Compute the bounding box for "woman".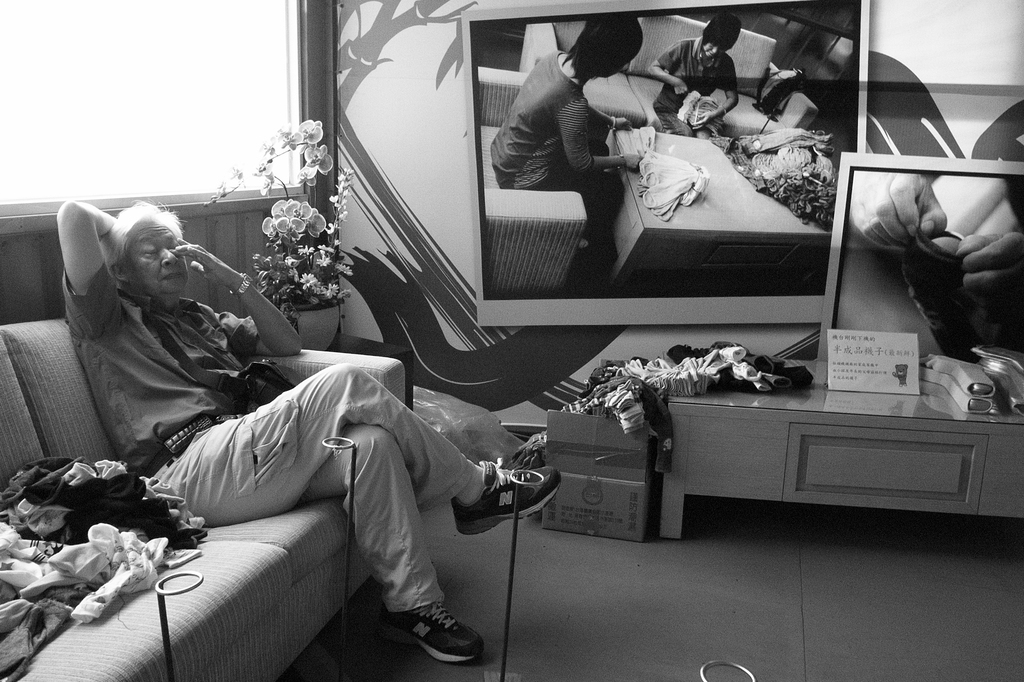
box=[490, 15, 643, 296].
